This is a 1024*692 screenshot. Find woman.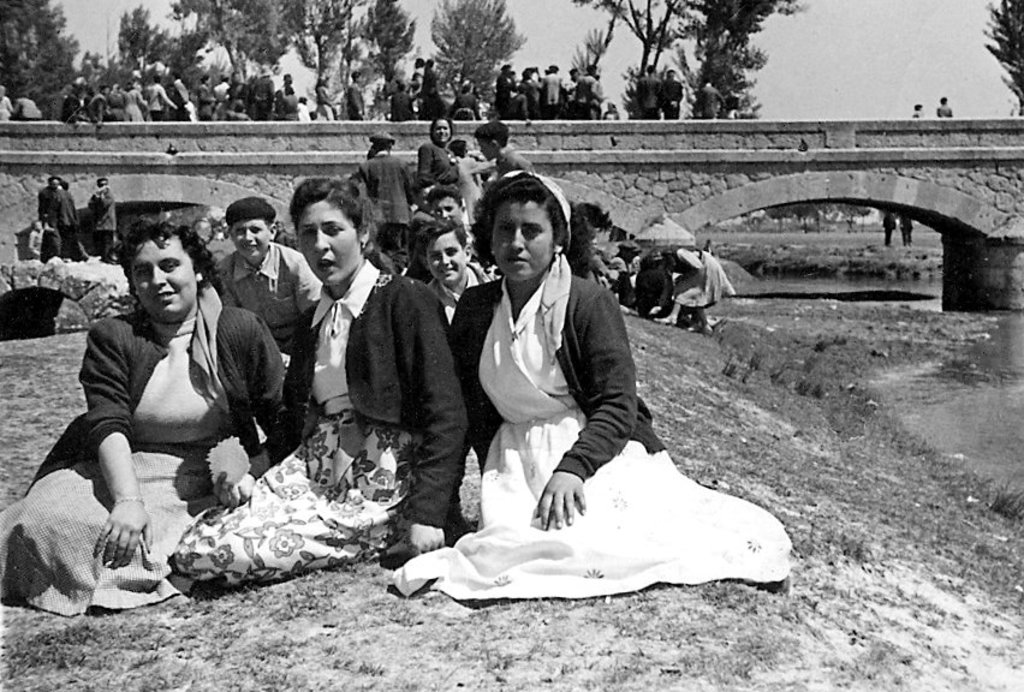
Bounding box: crop(936, 95, 955, 118).
